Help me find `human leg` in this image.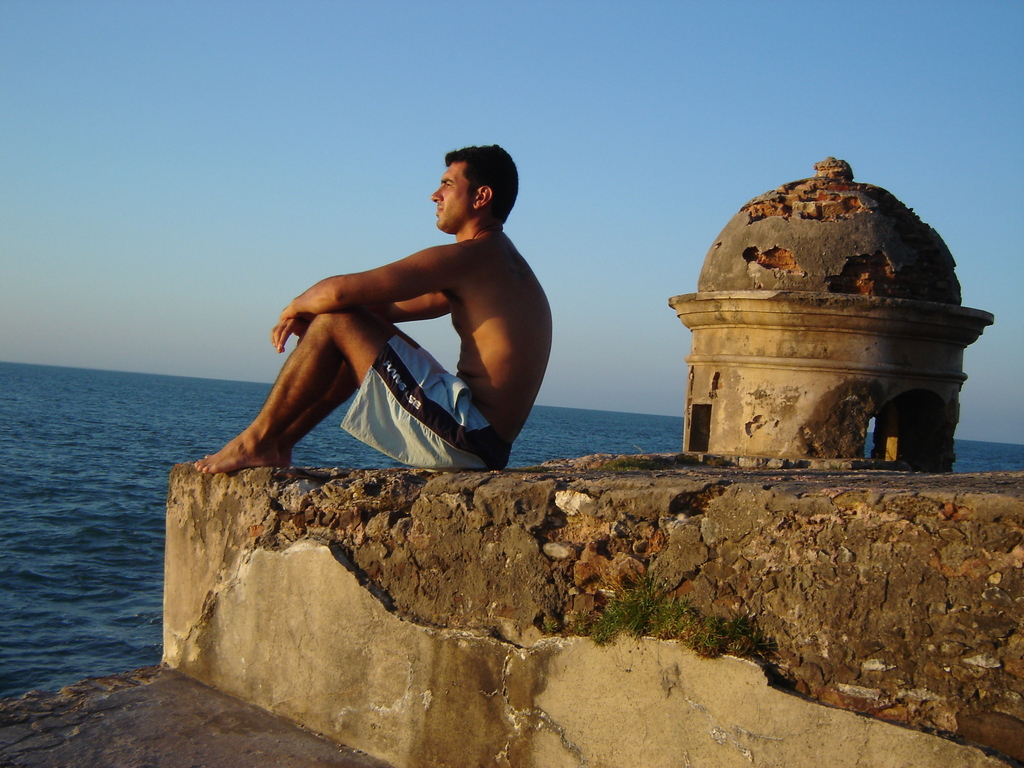
Found it: [191, 299, 392, 474].
